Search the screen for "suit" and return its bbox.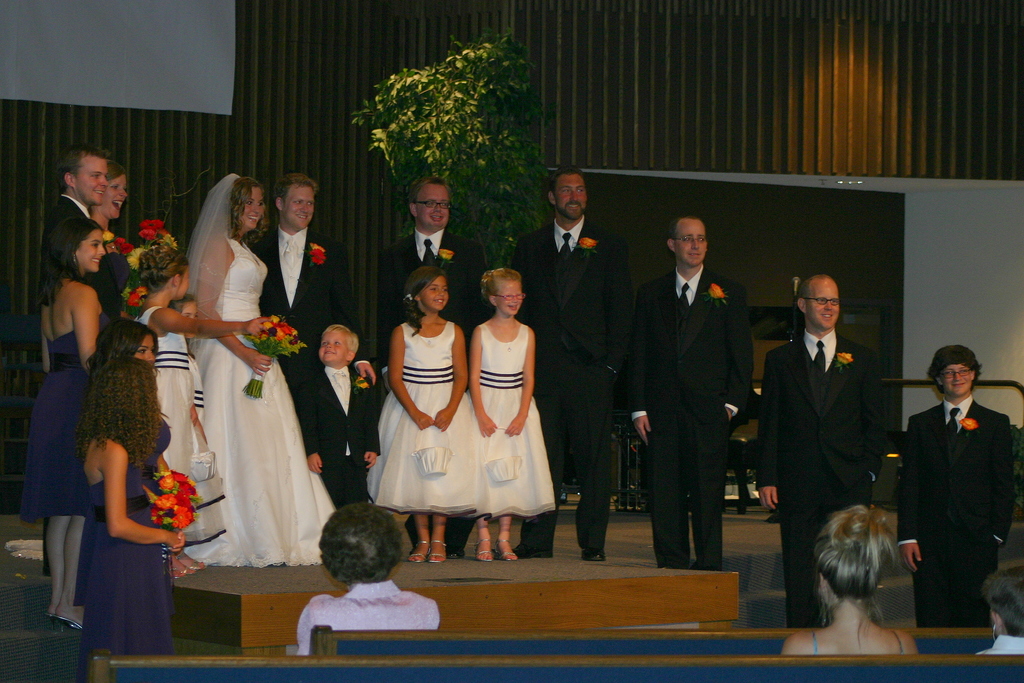
Found: [x1=380, y1=233, x2=488, y2=545].
